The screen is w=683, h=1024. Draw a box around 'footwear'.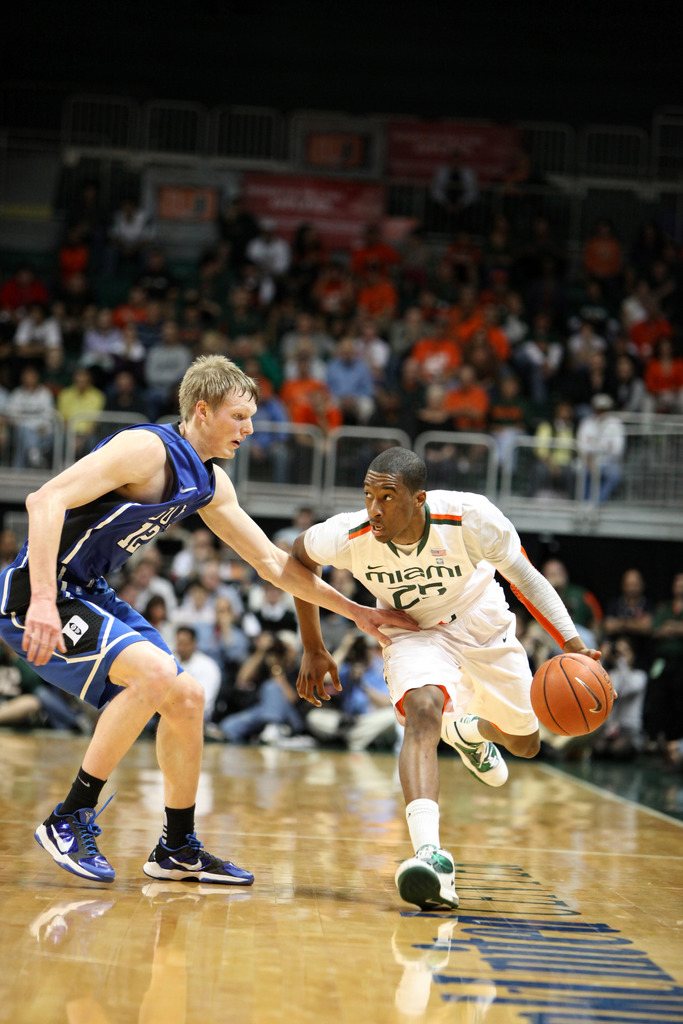
bbox=[432, 716, 509, 789].
